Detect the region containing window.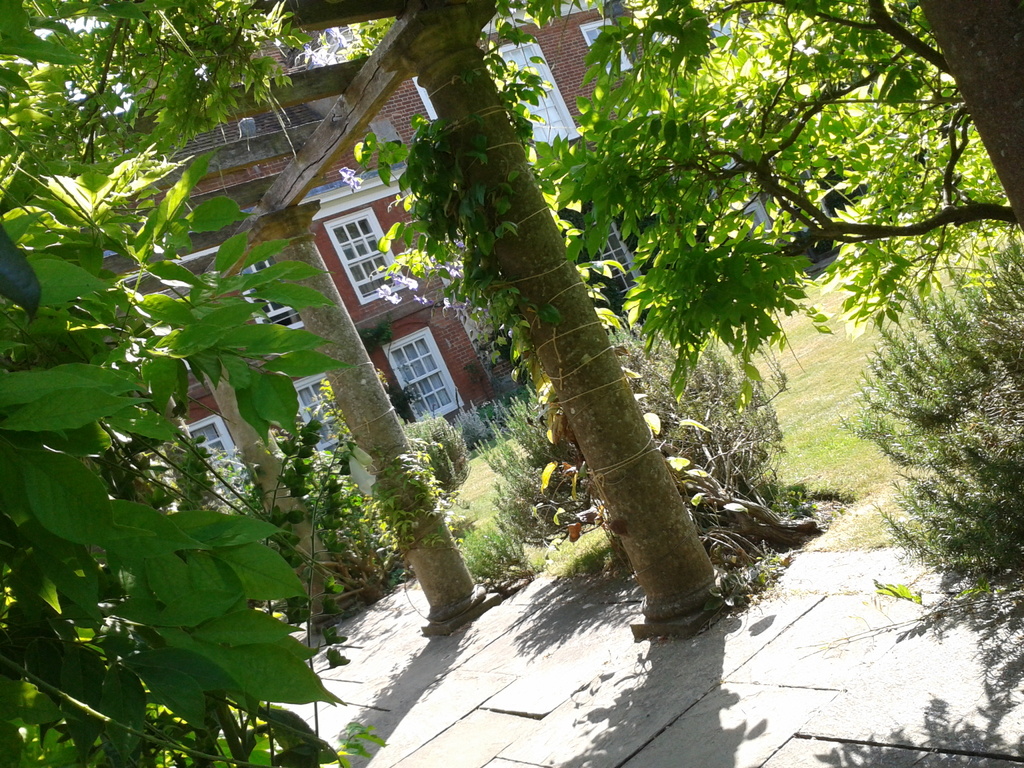
(x1=239, y1=250, x2=306, y2=330).
